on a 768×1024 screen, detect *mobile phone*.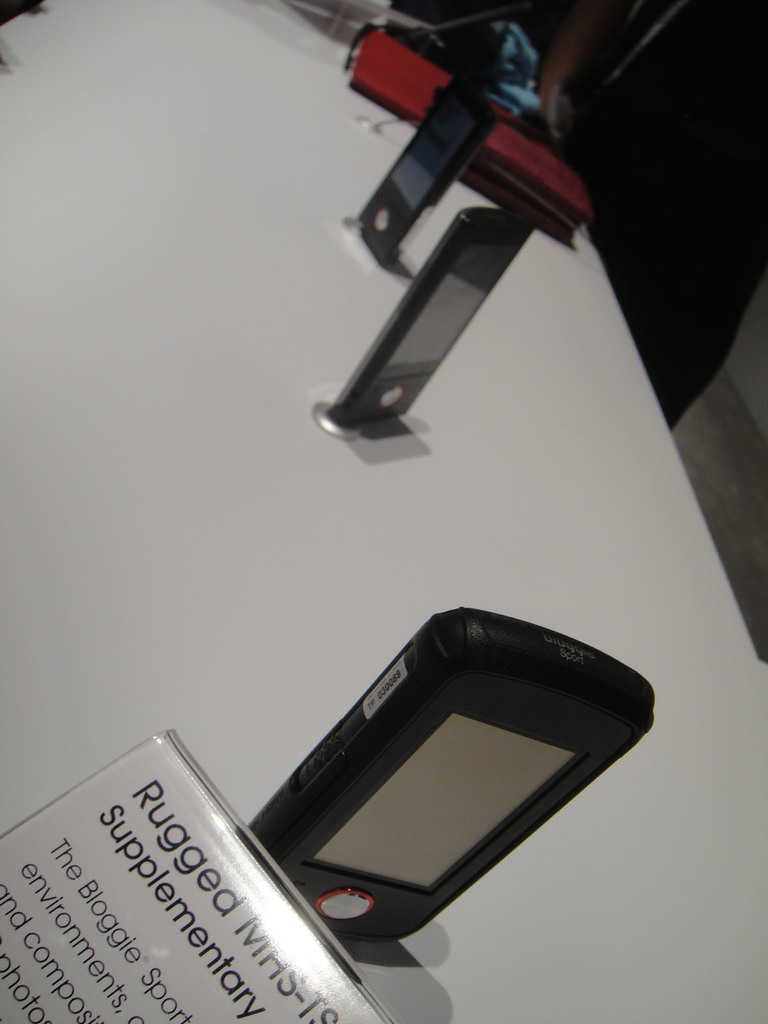
BBox(359, 81, 495, 261).
